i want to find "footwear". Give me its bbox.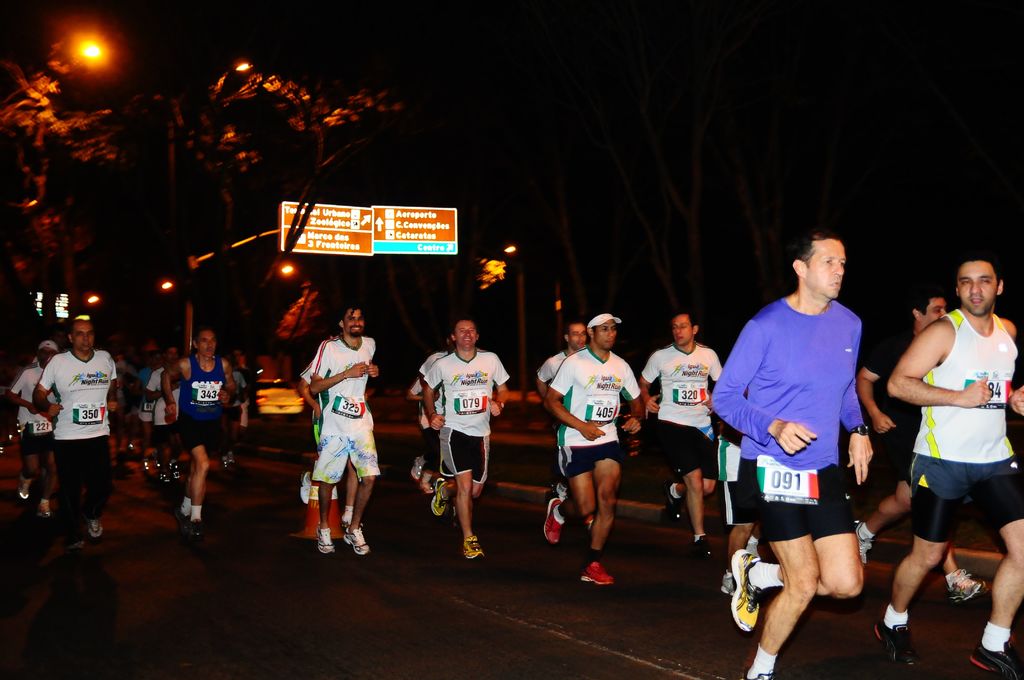
rect(948, 566, 987, 605).
